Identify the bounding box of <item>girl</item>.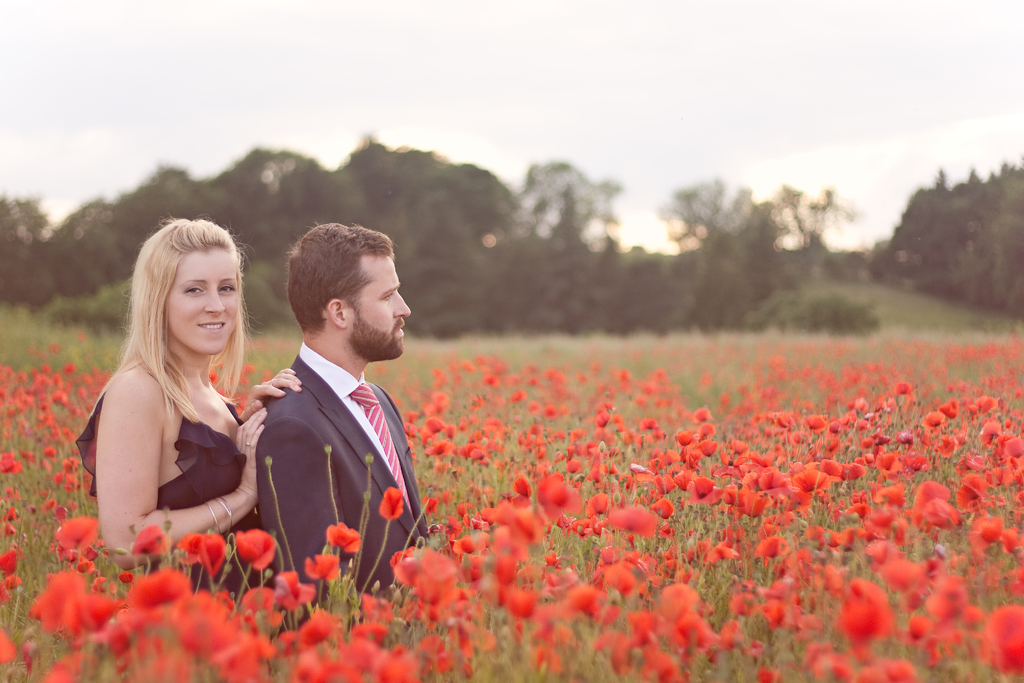
74/218/303/595.
